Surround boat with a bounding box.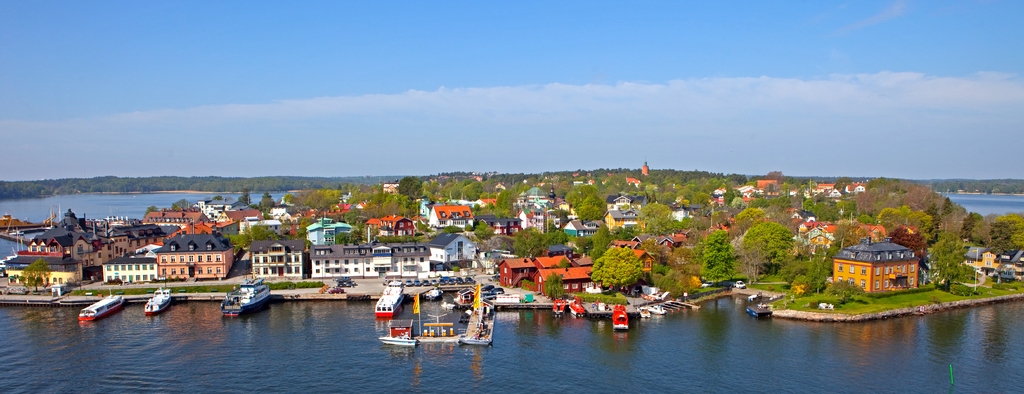
(375, 282, 405, 320).
